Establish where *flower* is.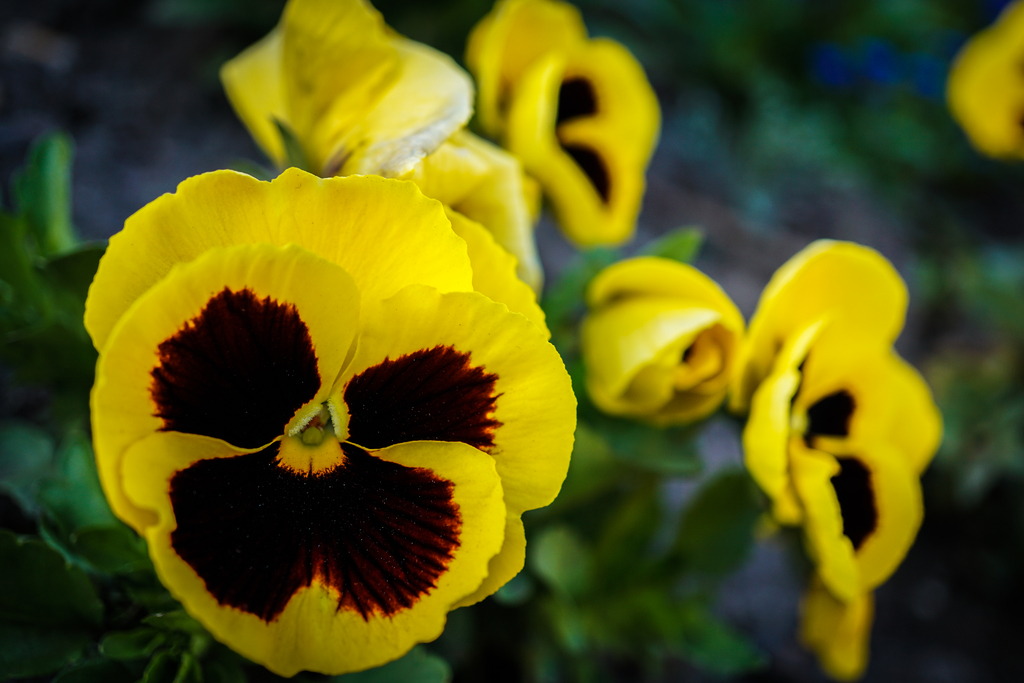
Established at <box>221,0,546,297</box>.
